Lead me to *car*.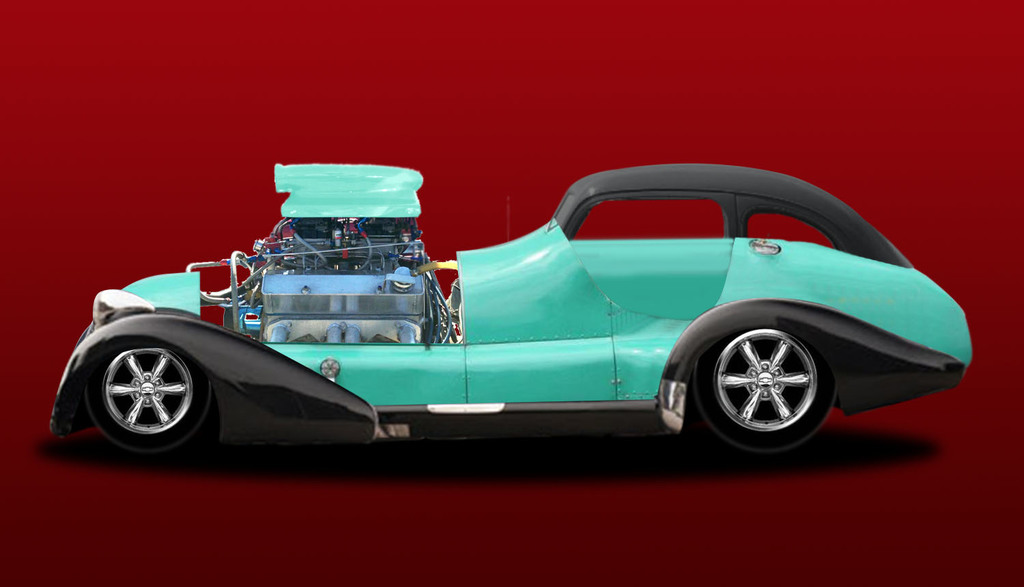
Lead to [53, 160, 969, 457].
